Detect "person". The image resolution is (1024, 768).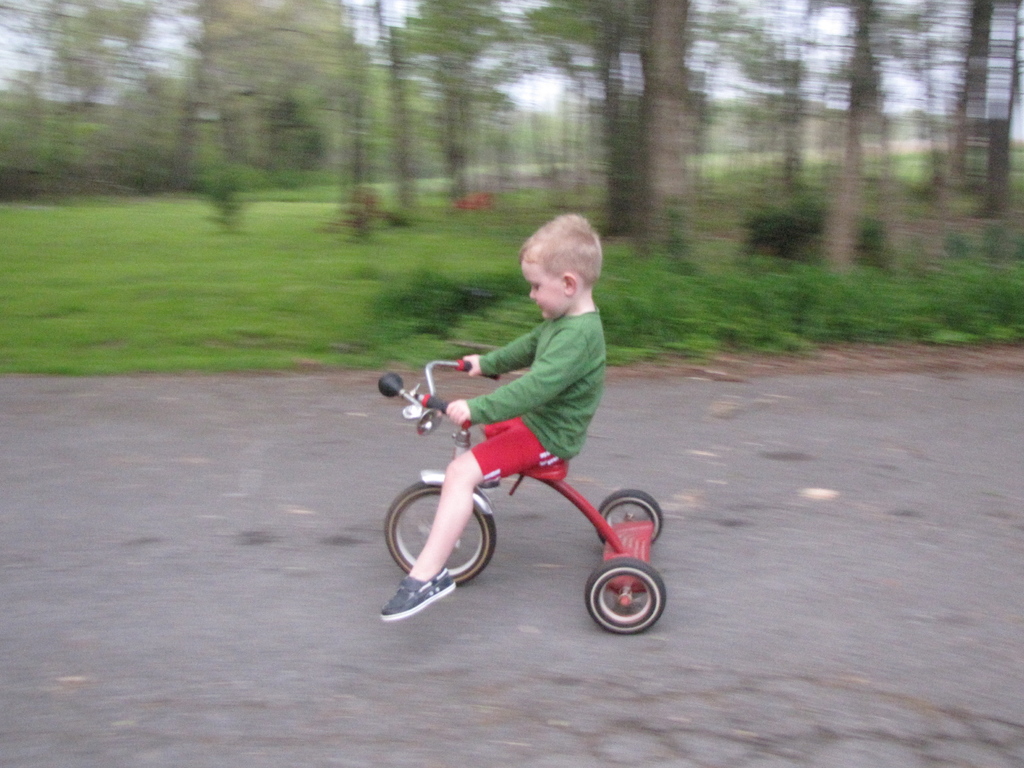
bbox=(378, 212, 641, 625).
